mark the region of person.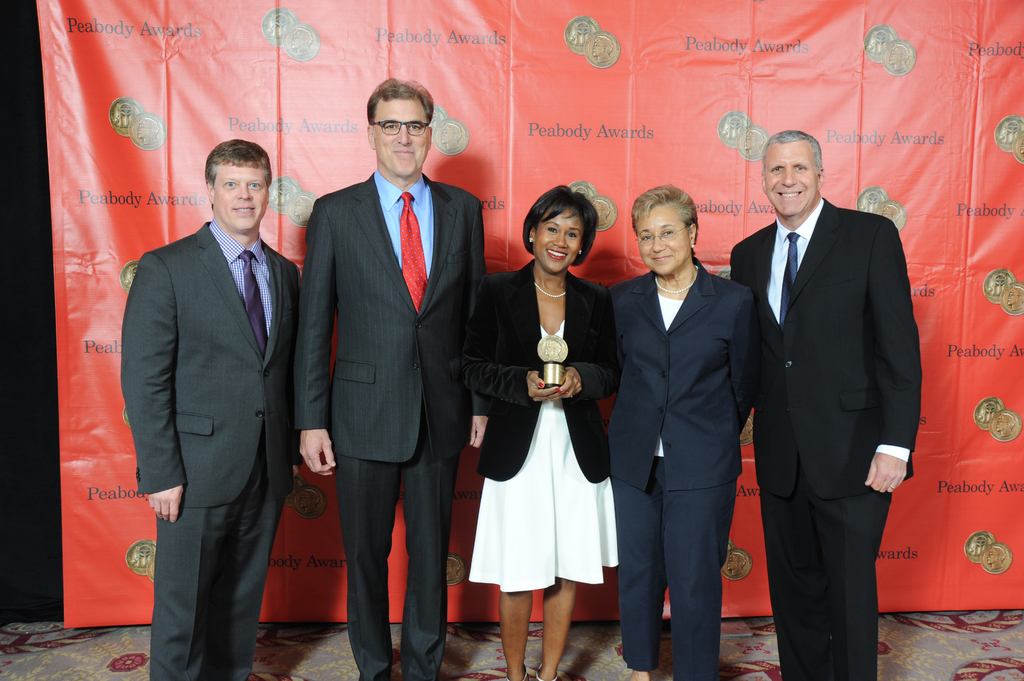
Region: l=294, t=74, r=492, b=680.
